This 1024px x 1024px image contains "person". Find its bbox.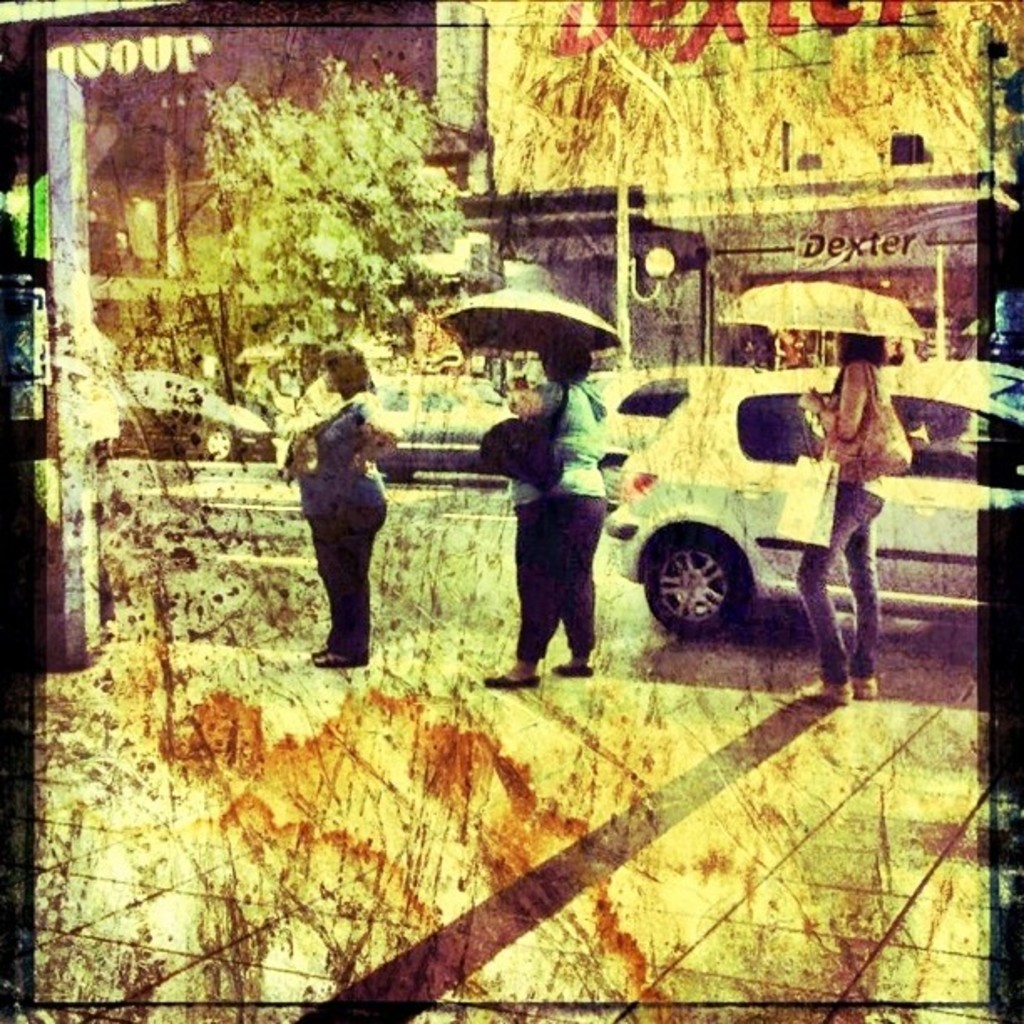
<region>301, 343, 397, 668</region>.
